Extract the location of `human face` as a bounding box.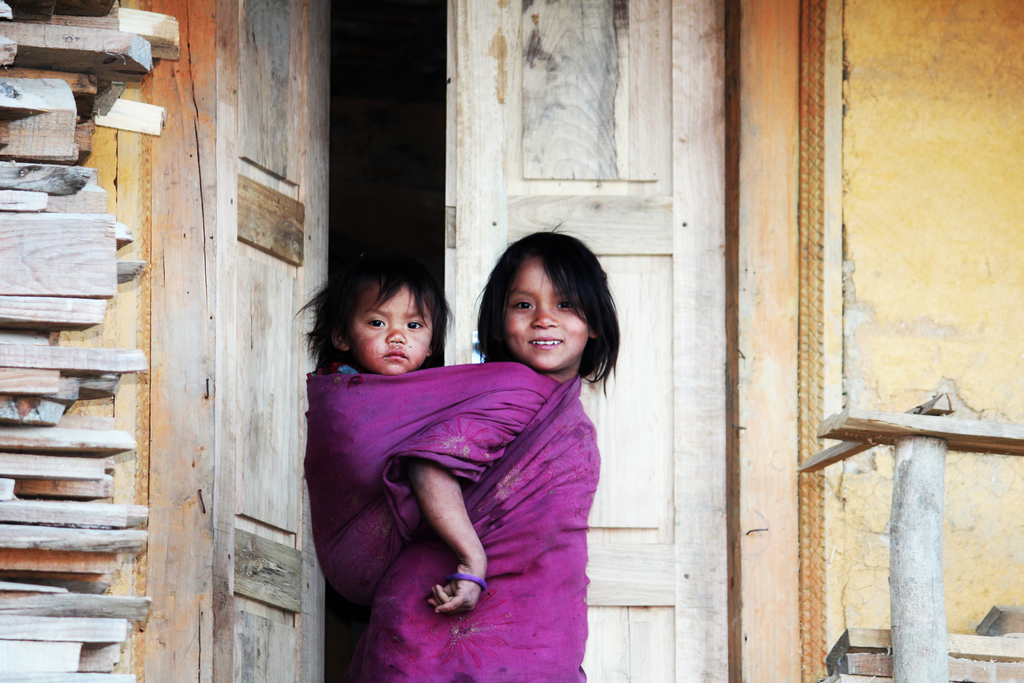
348 277 435 377.
